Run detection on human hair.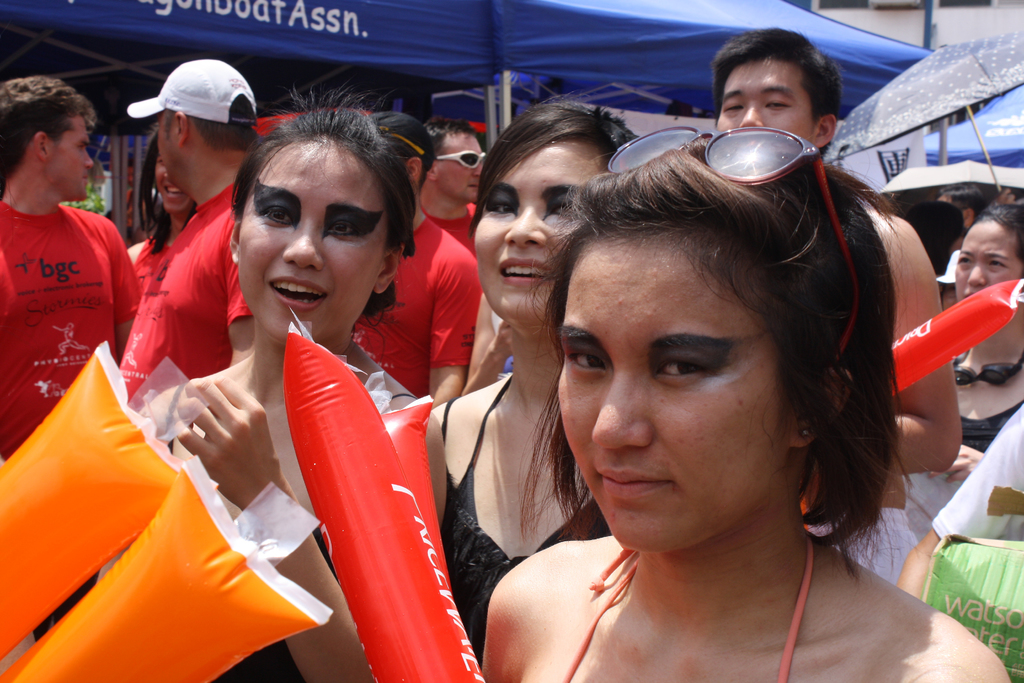
Result: 467/93/640/241.
